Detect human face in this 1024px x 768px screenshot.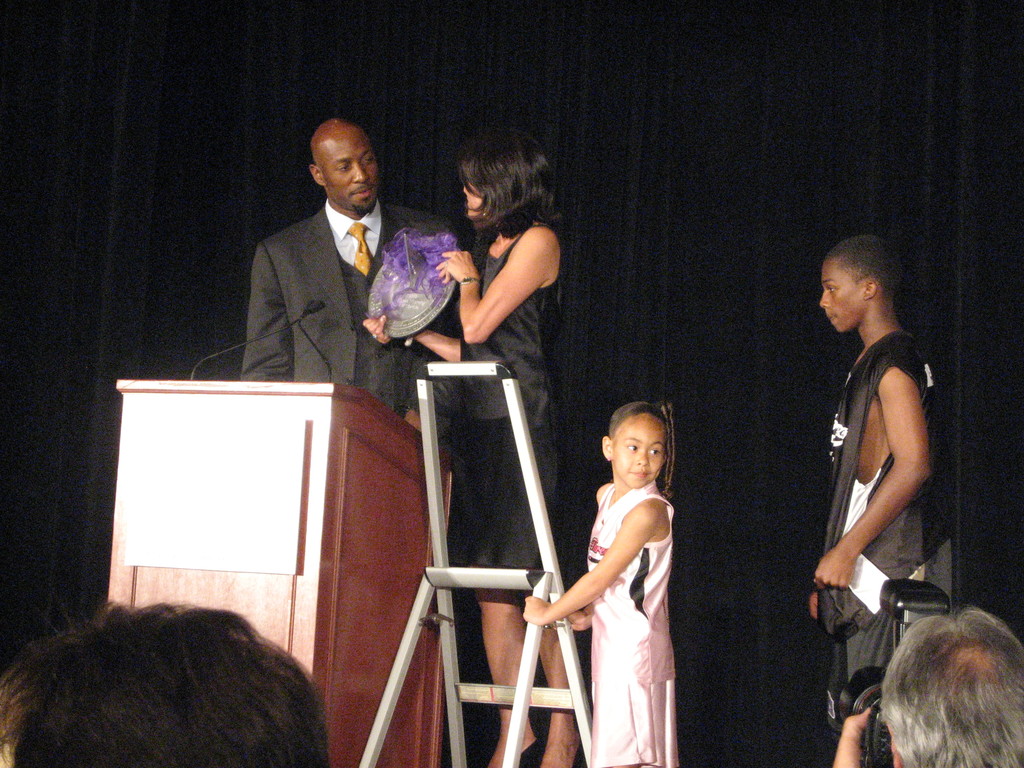
Detection: box(613, 420, 668, 490).
